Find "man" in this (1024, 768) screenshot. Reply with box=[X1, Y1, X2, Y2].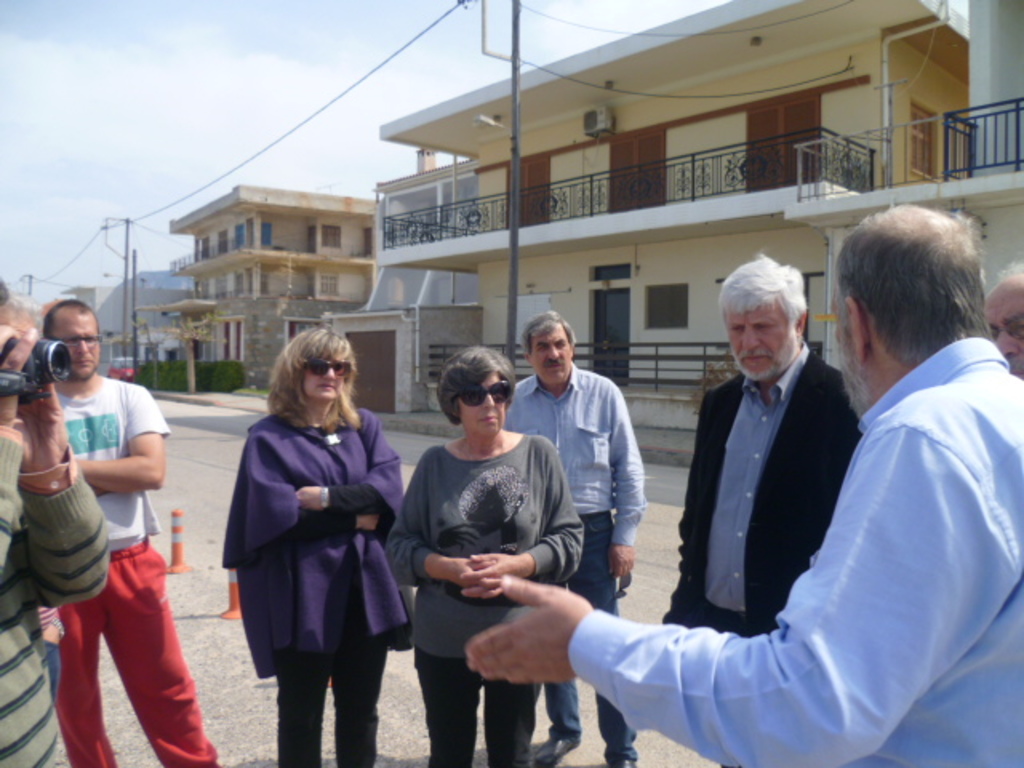
box=[467, 198, 1022, 766].
